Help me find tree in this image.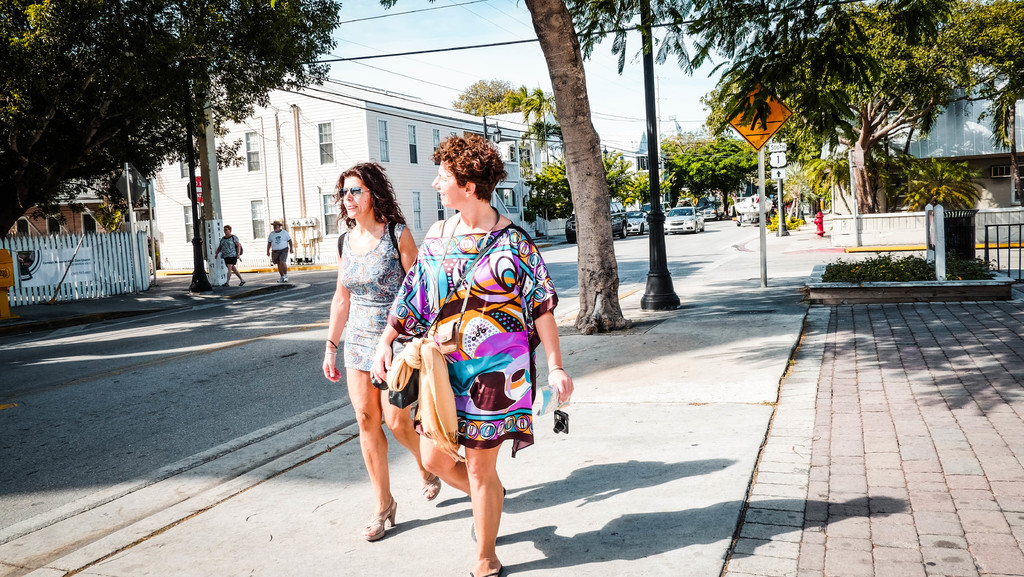
Found it: crop(559, 0, 839, 172).
